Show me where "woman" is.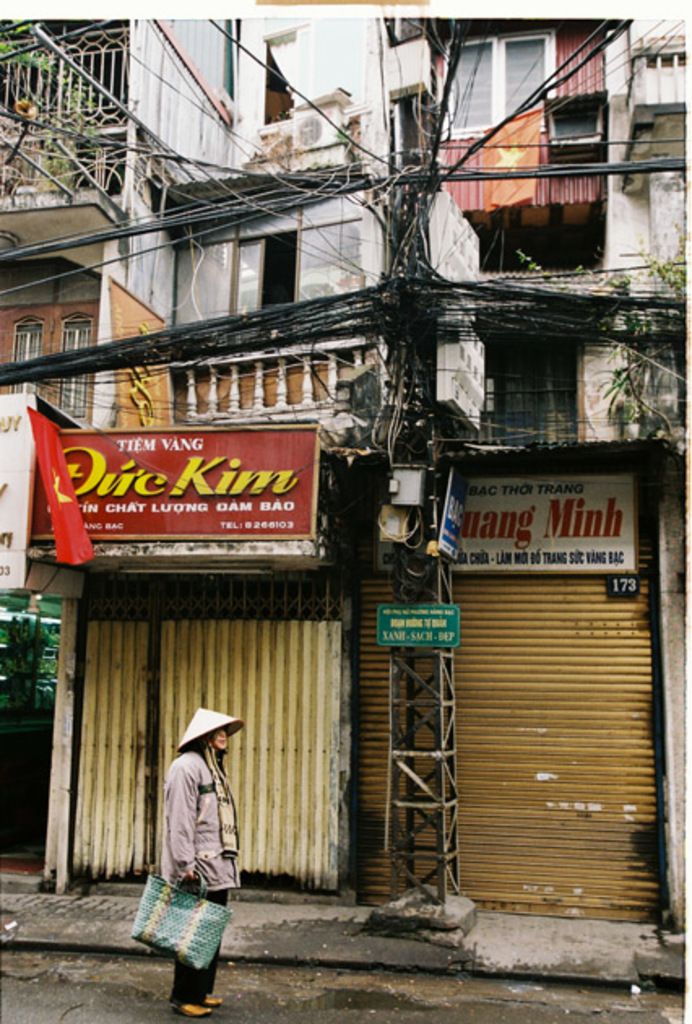
"woman" is at select_region(133, 701, 250, 998).
